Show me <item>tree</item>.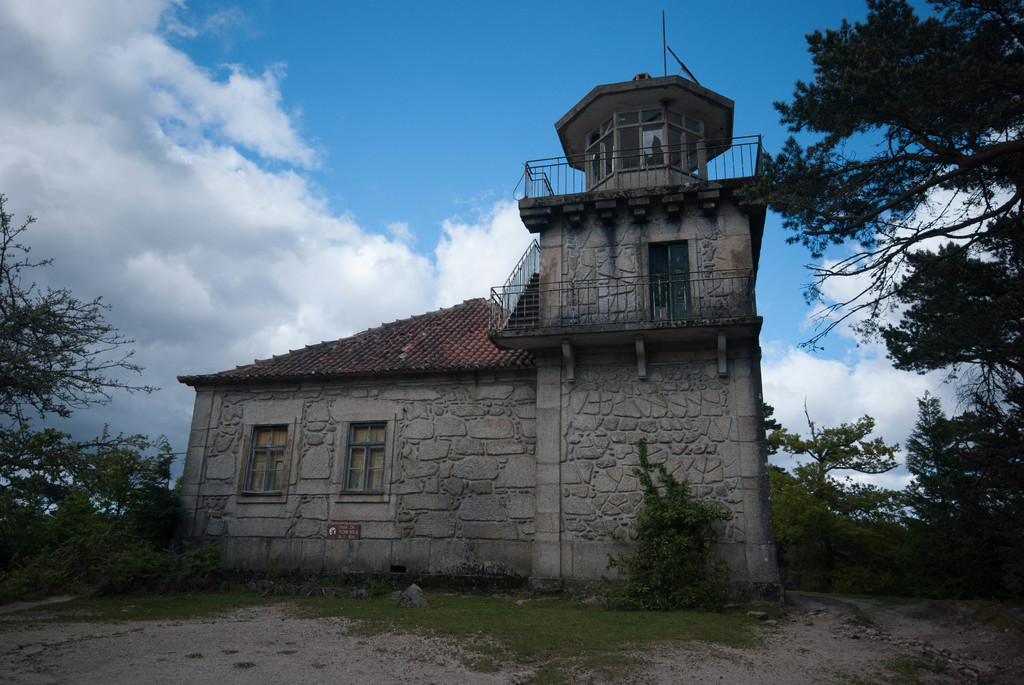
<item>tree</item> is here: select_region(758, 397, 910, 587).
